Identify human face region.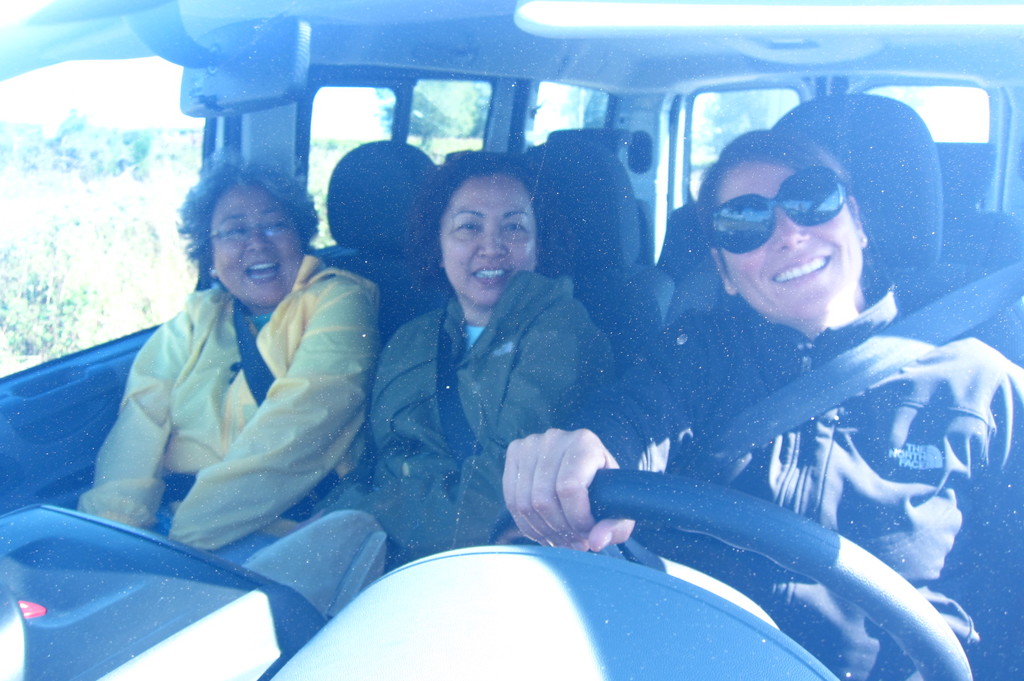
Region: 438,175,538,305.
